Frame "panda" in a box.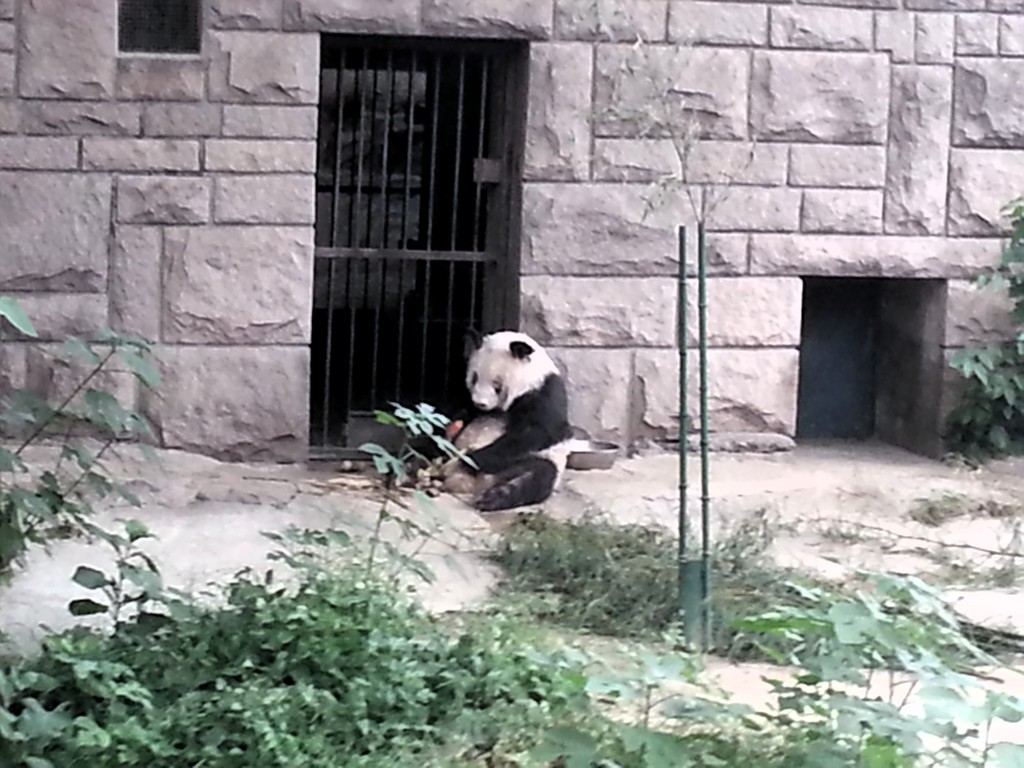
l=394, t=325, r=572, b=511.
